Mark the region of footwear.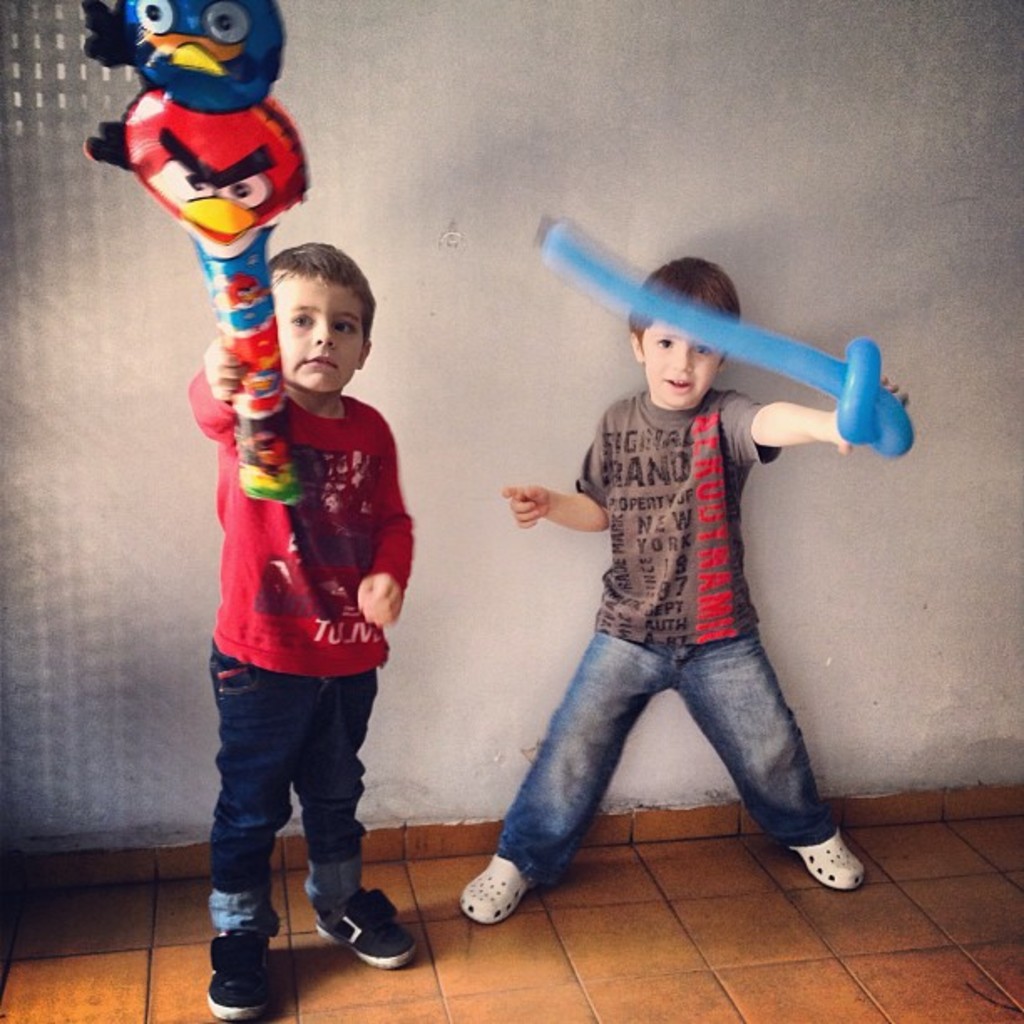
Region: (192, 924, 284, 1022).
